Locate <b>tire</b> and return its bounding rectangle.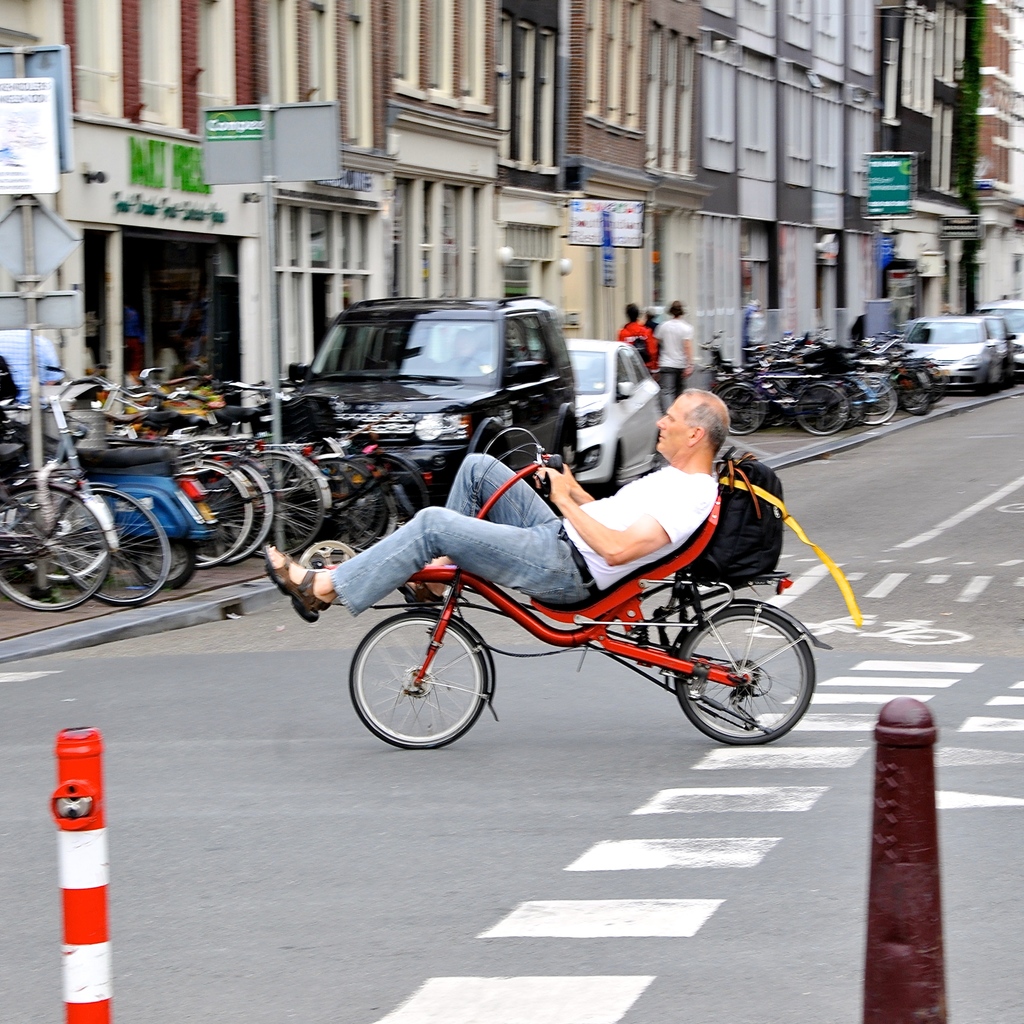
bbox(302, 442, 386, 558).
